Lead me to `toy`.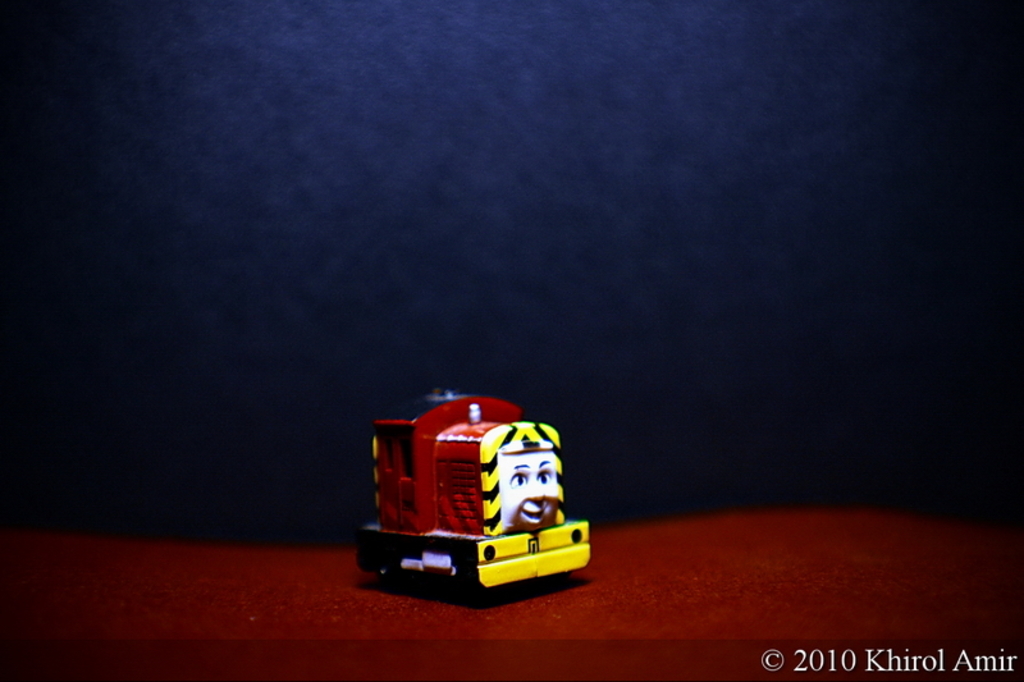
Lead to [342, 395, 589, 626].
